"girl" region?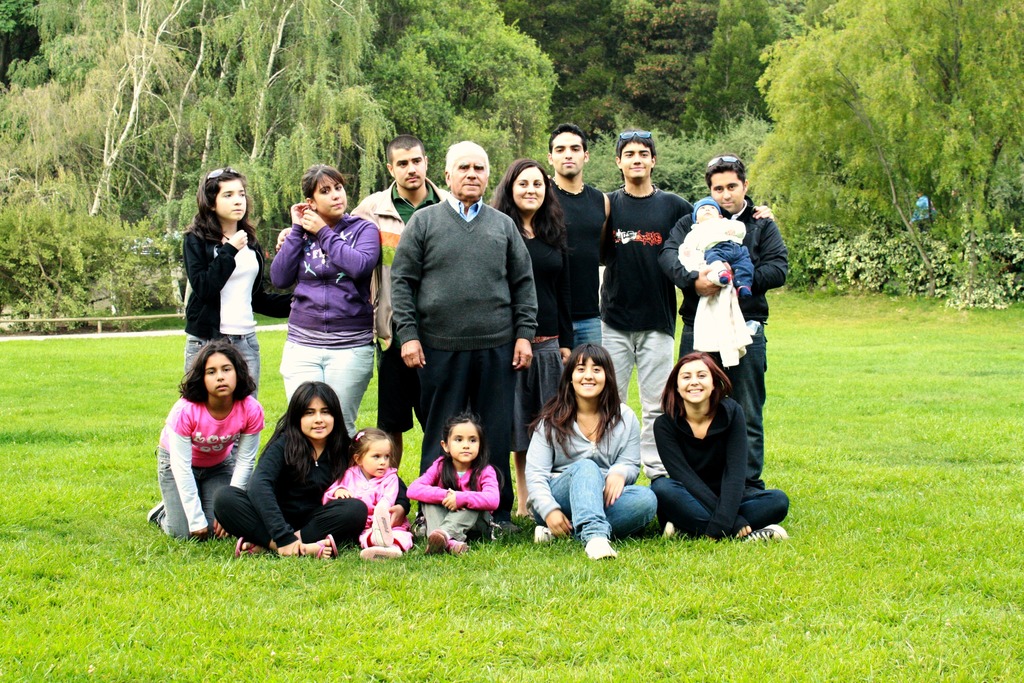
[146, 336, 263, 538]
